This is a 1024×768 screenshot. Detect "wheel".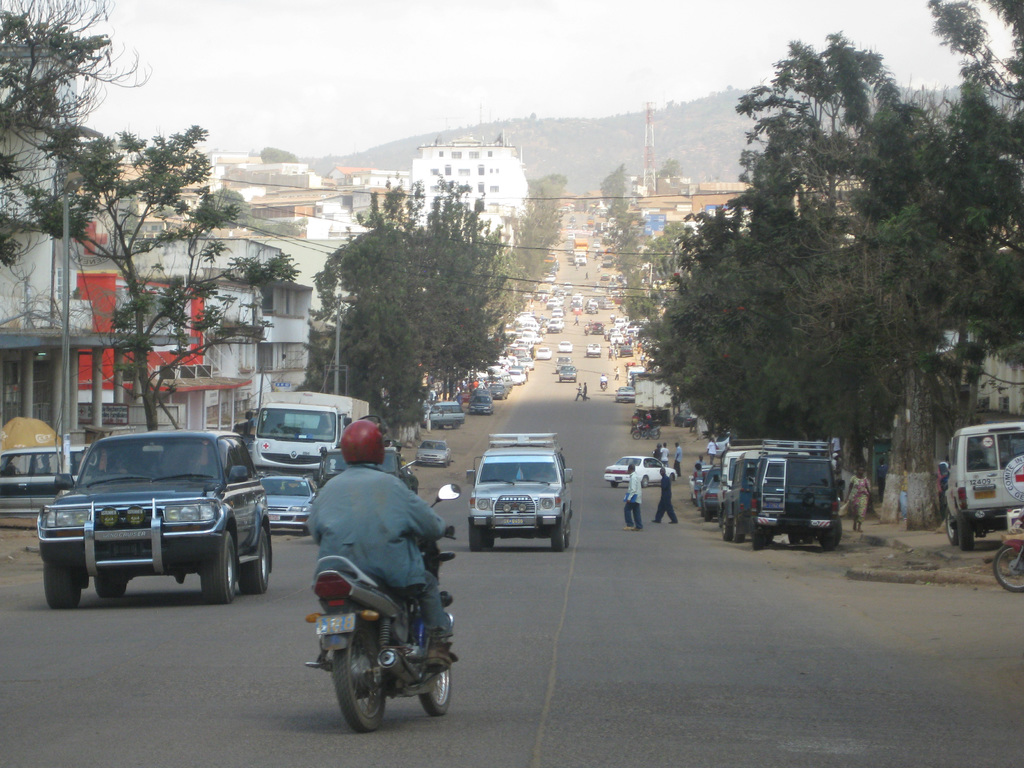
bbox=(718, 510, 730, 541).
